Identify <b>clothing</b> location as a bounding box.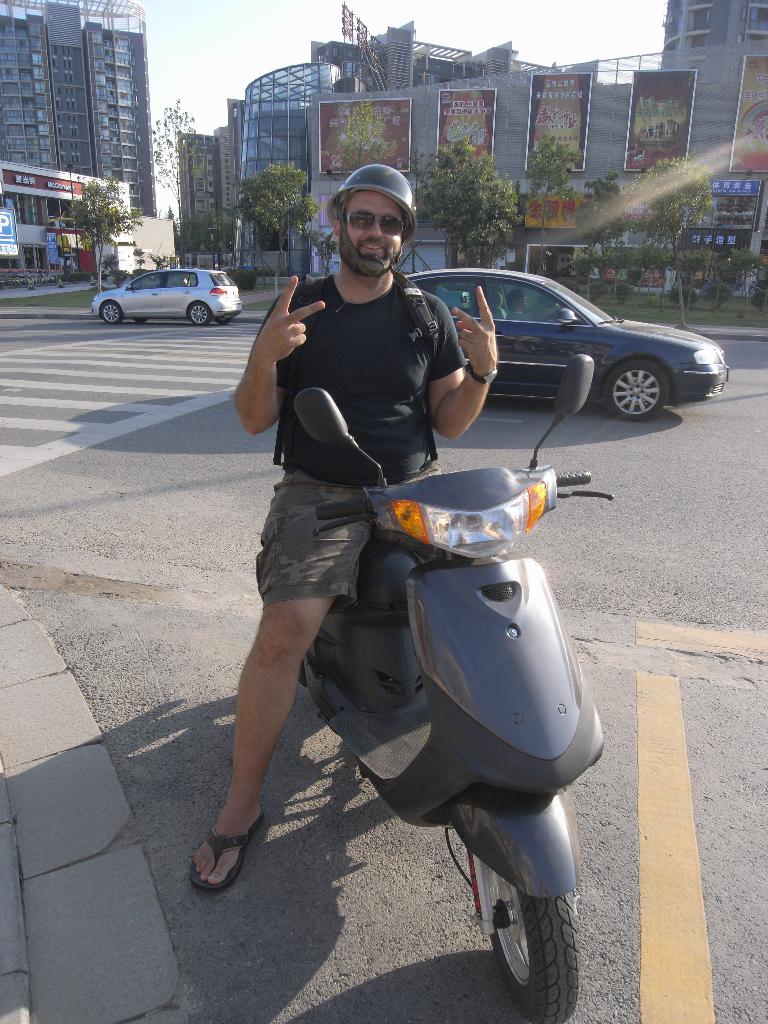
bbox=[253, 199, 497, 609].
